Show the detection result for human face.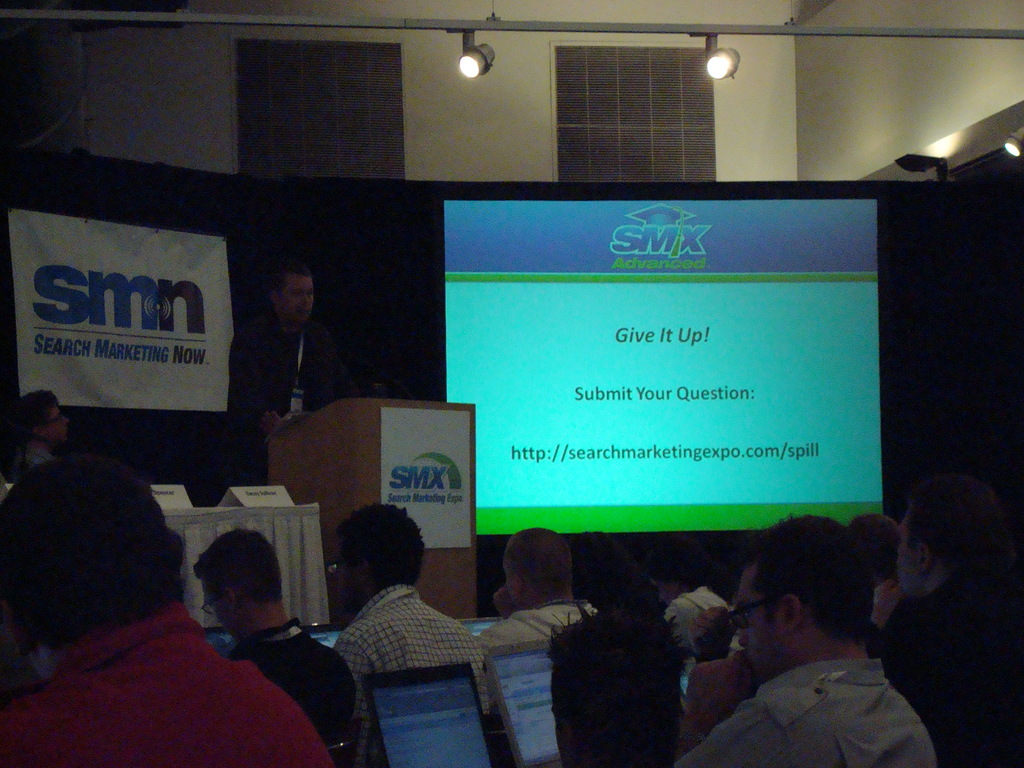
[x1=284, y1=271, x2=316, y2=322].
